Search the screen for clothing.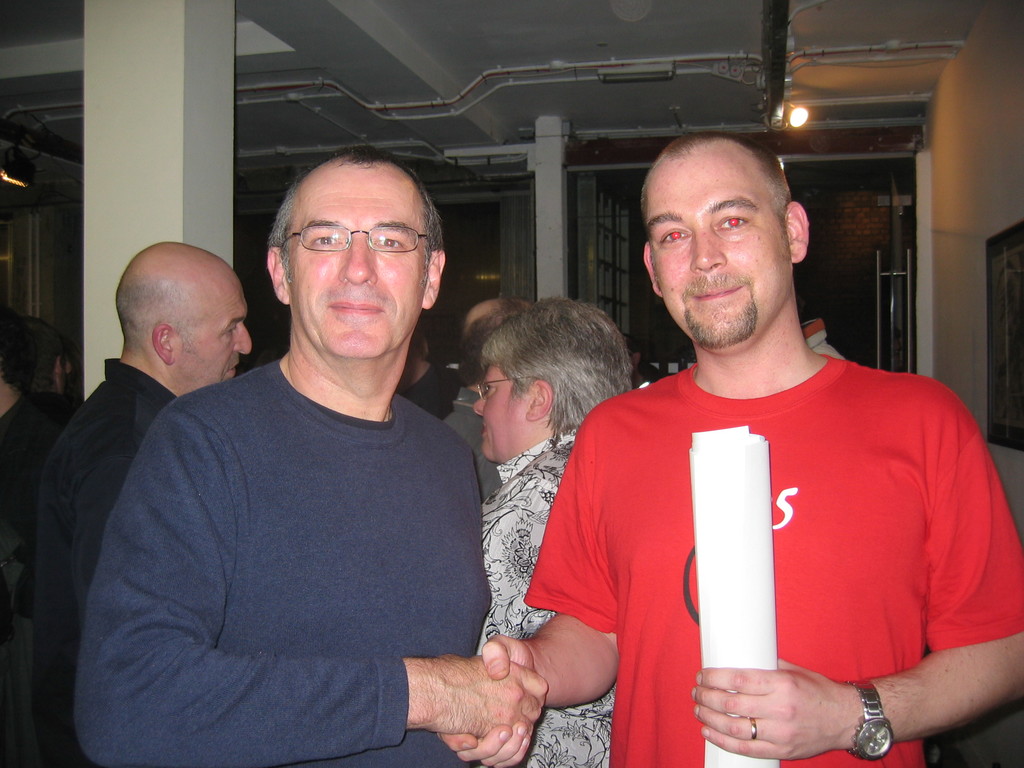
Found at 803/316/851/363.
